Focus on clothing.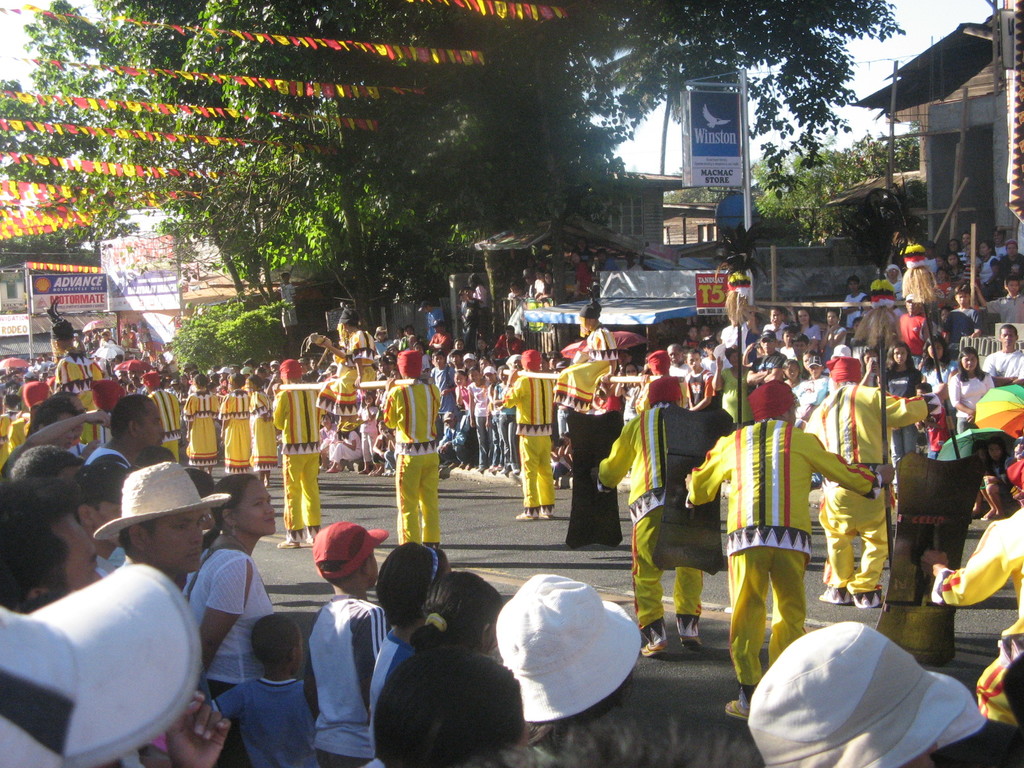
Focused at detection(470, 383, 495, 468).
